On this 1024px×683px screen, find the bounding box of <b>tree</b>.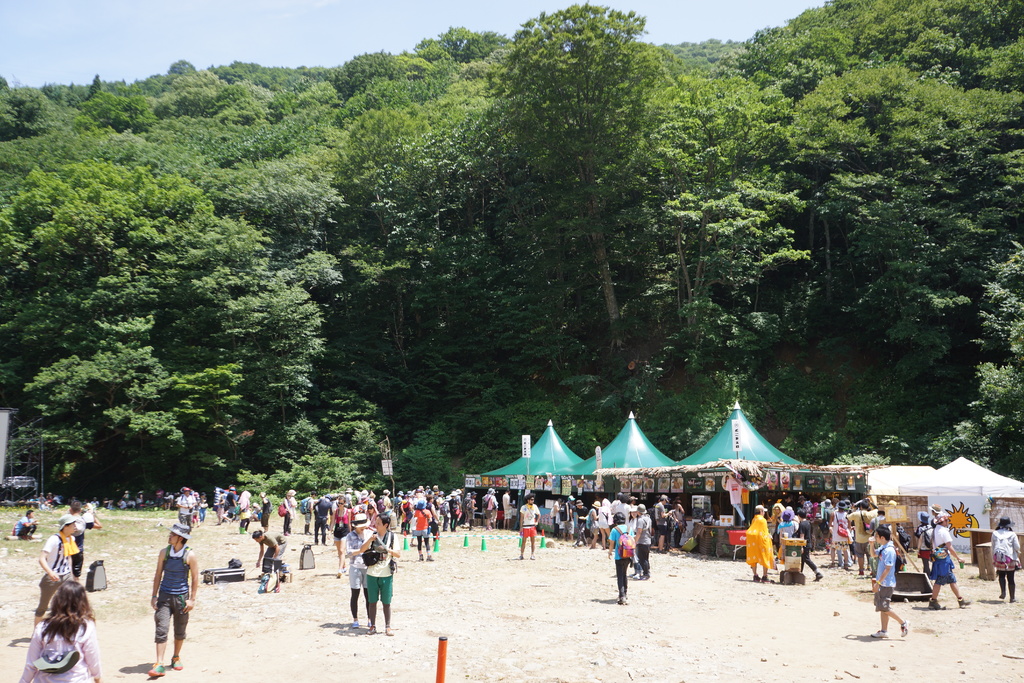
Bounding box: [x1=444, y1=31, x2=723, y2=411].
